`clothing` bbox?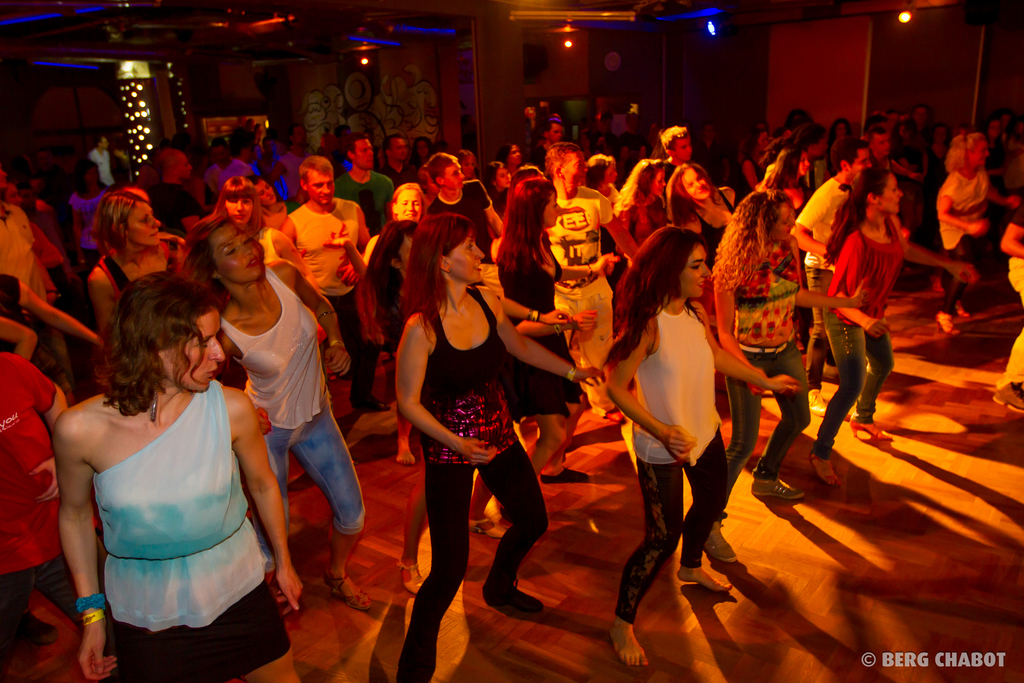
{"x1": 92, "y1": 377, "x2": 288, "y2": 682}
